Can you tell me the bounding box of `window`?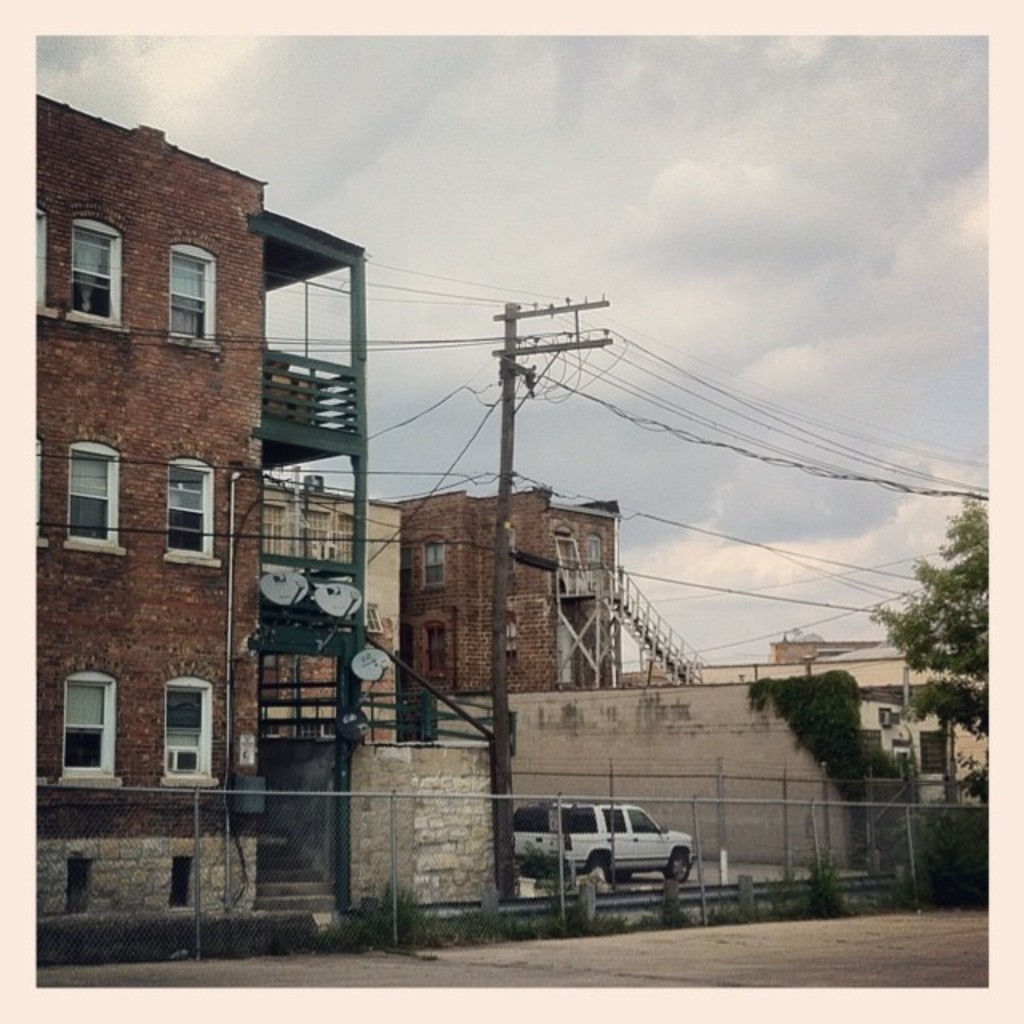
left=72, top=446, right=142, bottom=558.
